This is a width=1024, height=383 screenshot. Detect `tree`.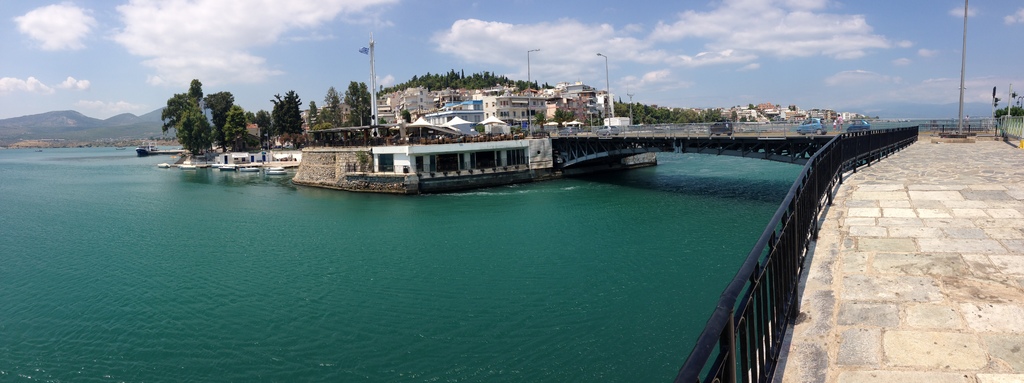
(left=740, top=113, right=749, bottom=123).
